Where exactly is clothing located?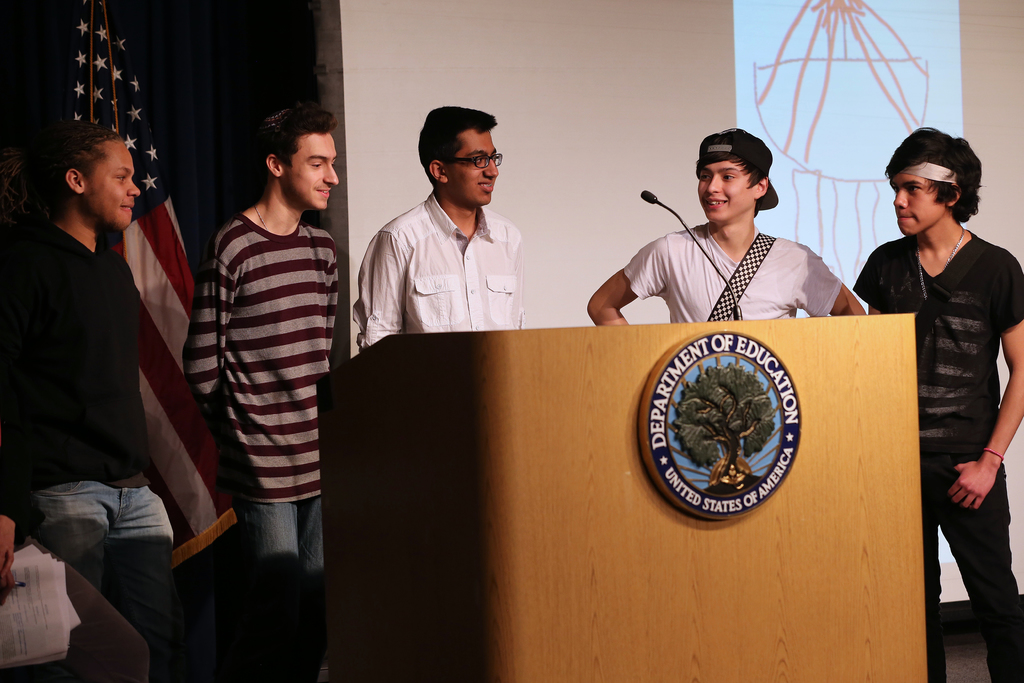
Its bounding box is <bbox>618, 183, 856, 325</bbox>.
